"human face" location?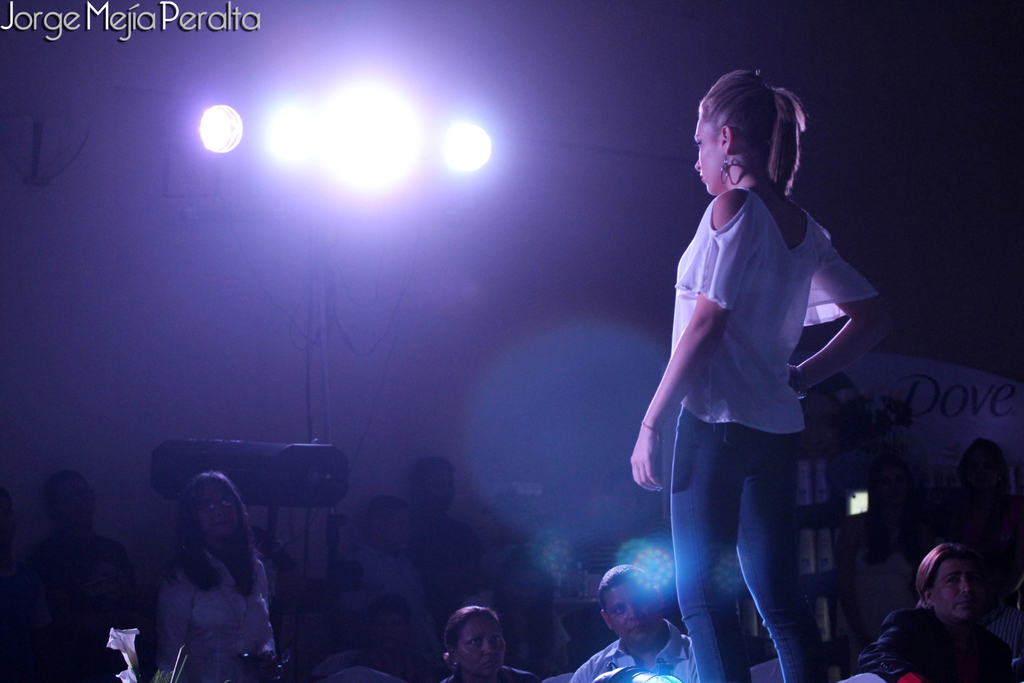
199 490 232 539
